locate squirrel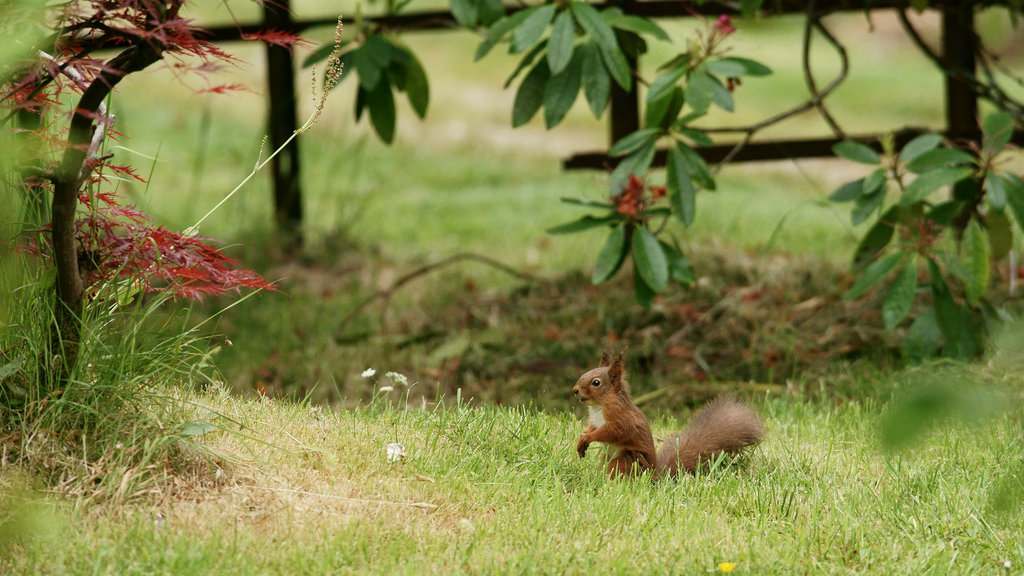
<bbox>566, 353, 771, 480</bbox>
